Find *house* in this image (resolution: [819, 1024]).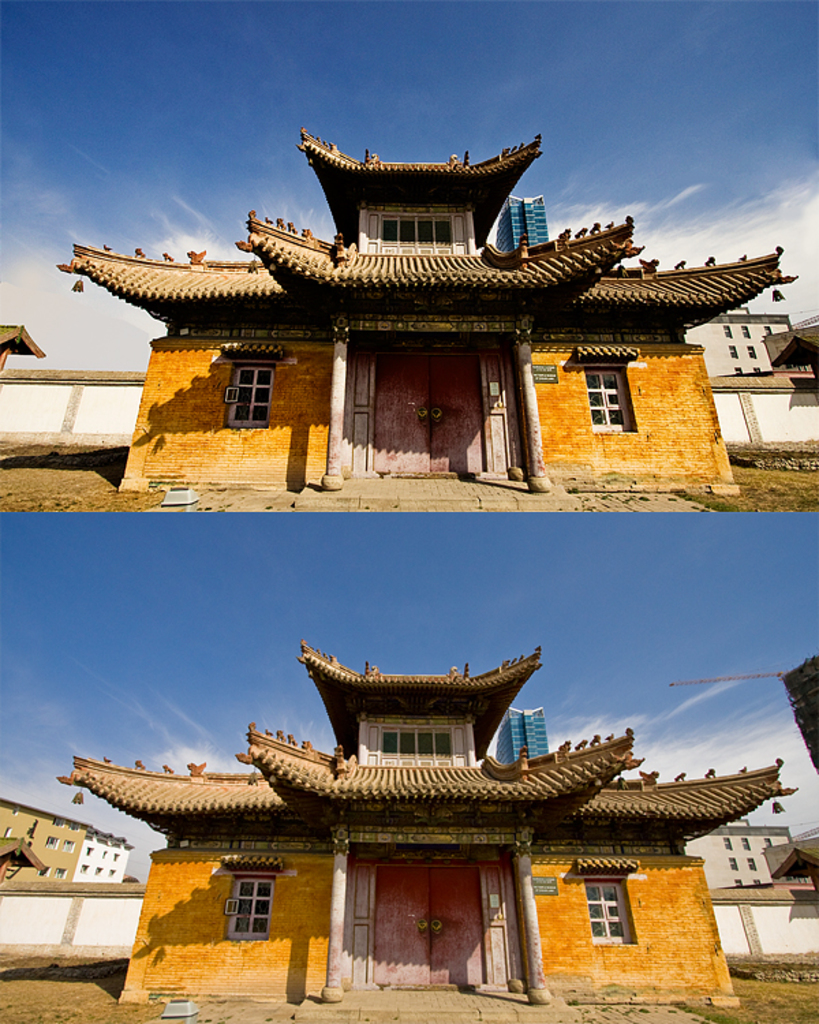
left=0, top=792, right=138, bottom=881.
